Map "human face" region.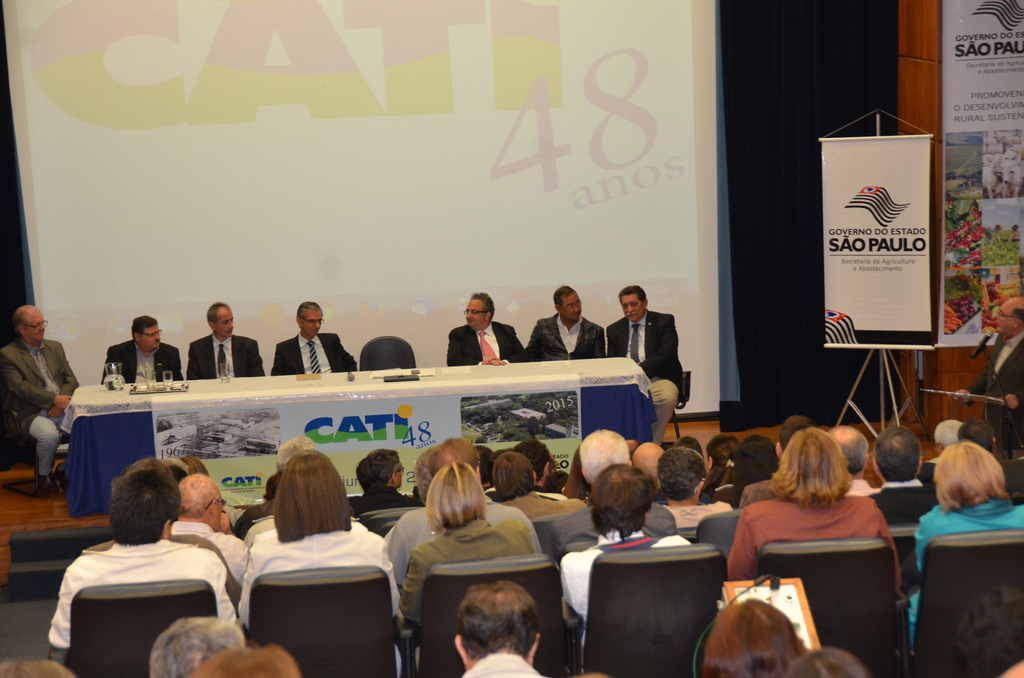
Mapped to x1=561, y1=295, x2=581, y2=323.
